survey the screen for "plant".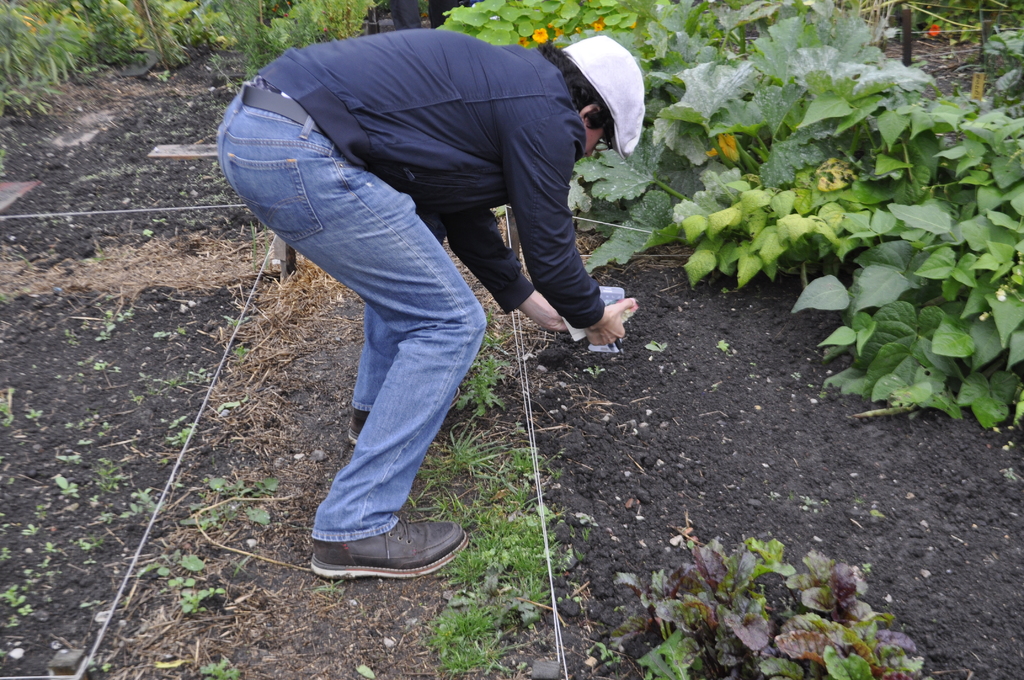
Survey found: (left=22, top=514, right=38, bottom=539).
